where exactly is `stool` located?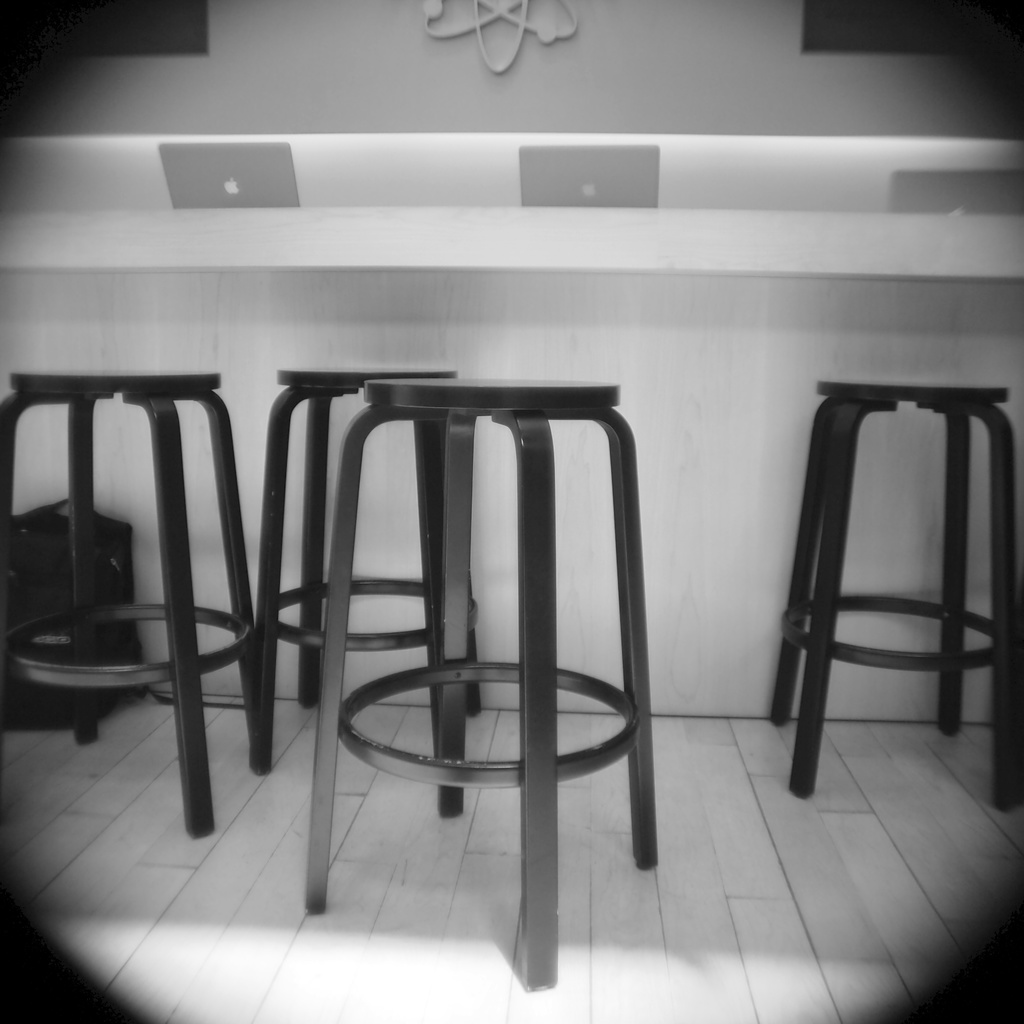
Its bounding box is [x1=305, y1=373, x2=655, y2=989].
